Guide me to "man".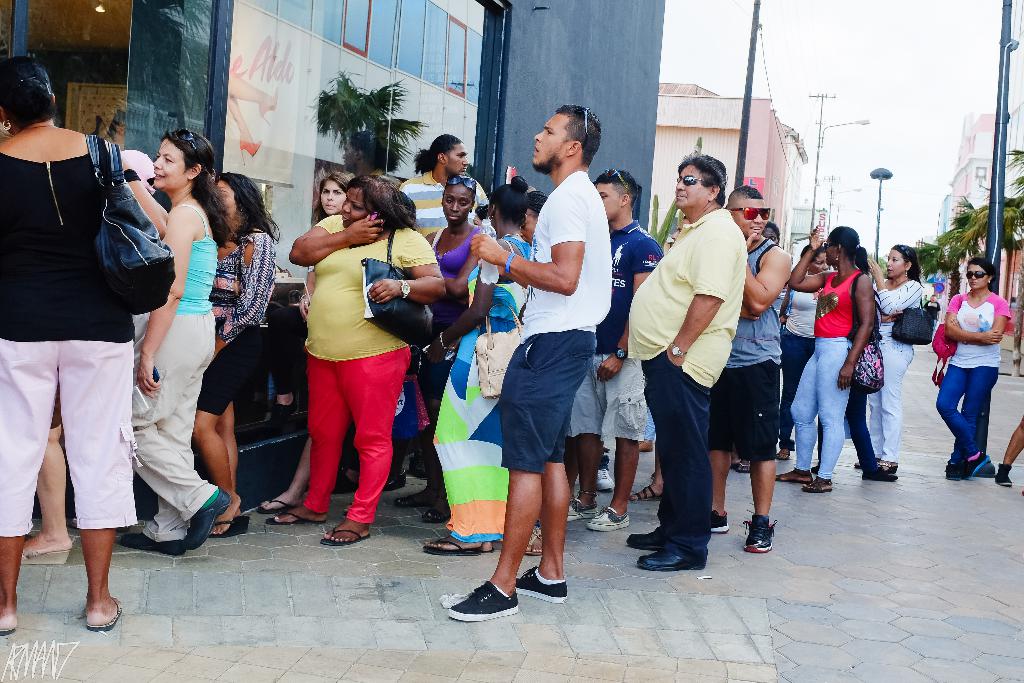
Guidance: <box>729,173,786,557</box>.
